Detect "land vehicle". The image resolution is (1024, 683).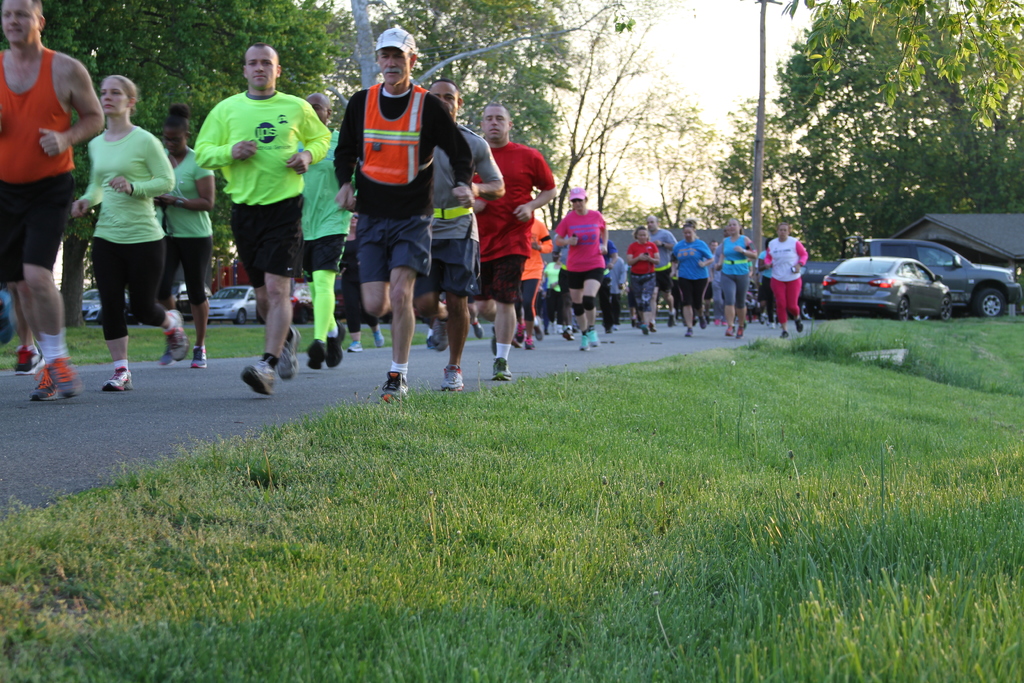
(207, 283, 255, 325).
